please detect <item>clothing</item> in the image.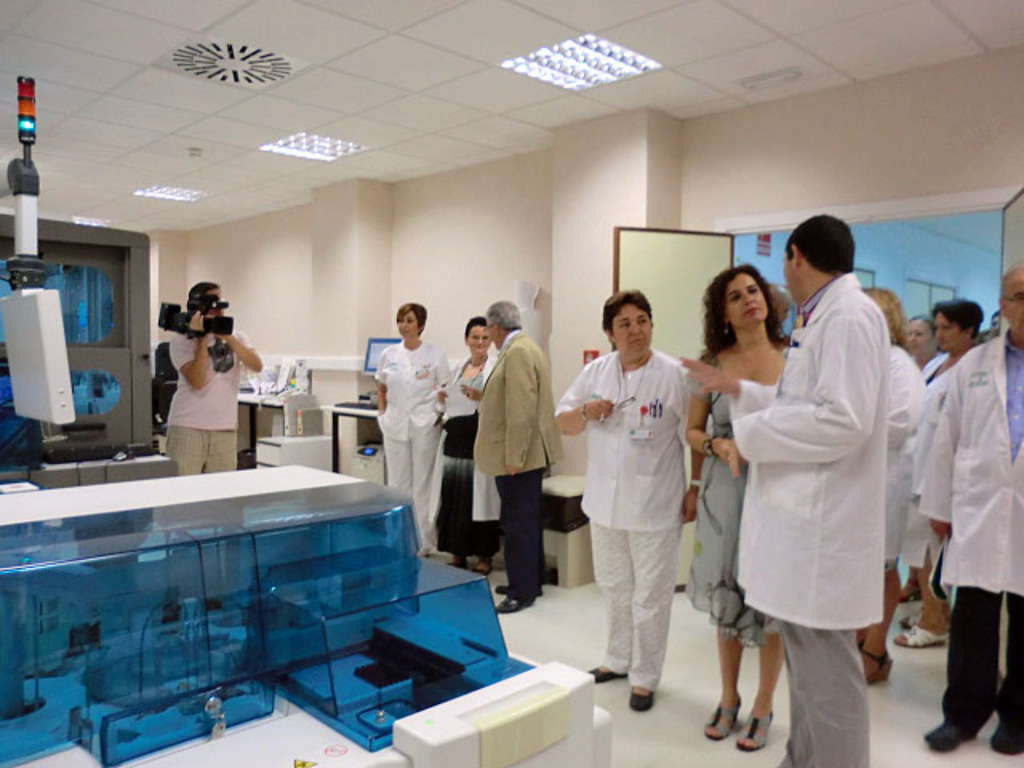
region(374, 338, 448, 555).
